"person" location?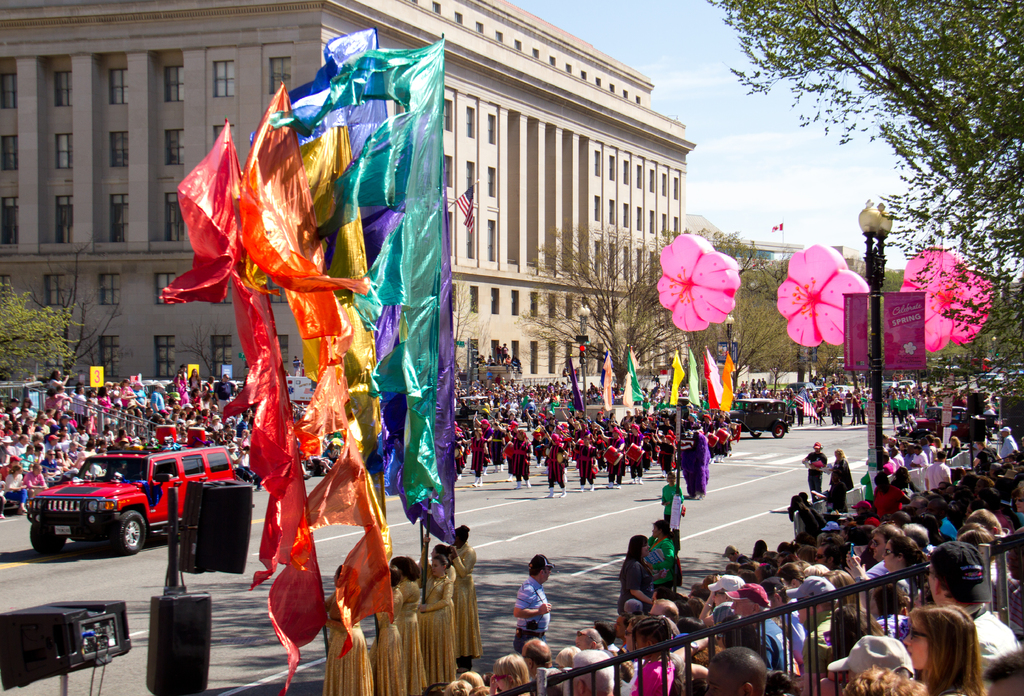
855,459,876,508
